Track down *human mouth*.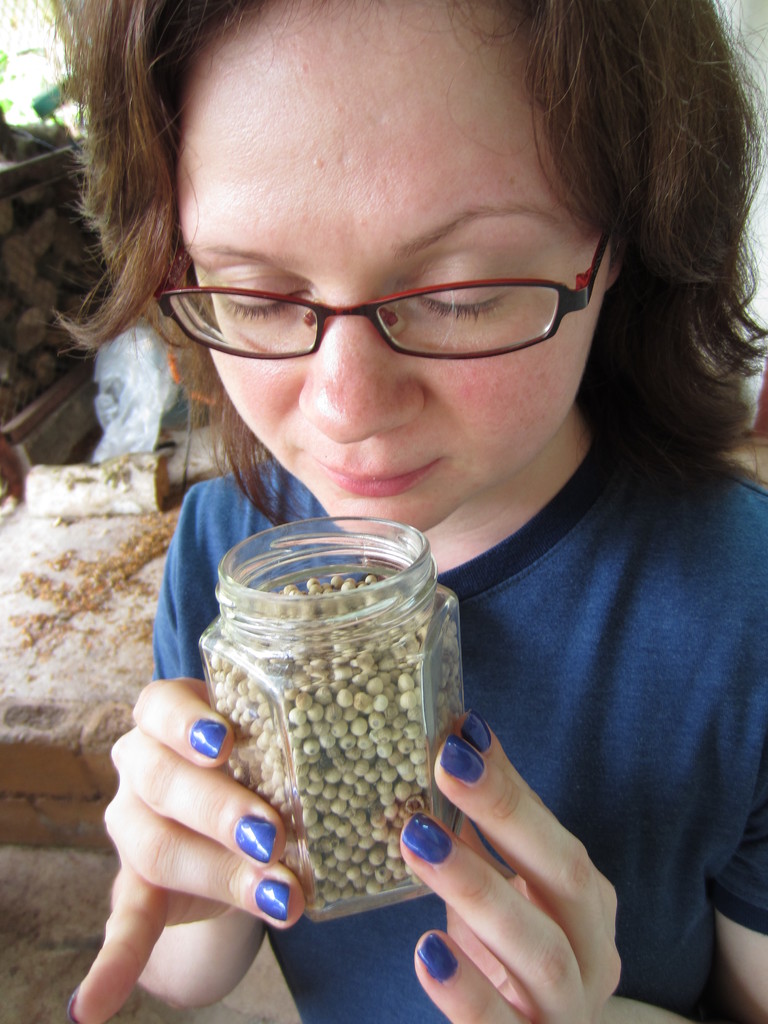
Tracked to [303, 451, 437, 495].
